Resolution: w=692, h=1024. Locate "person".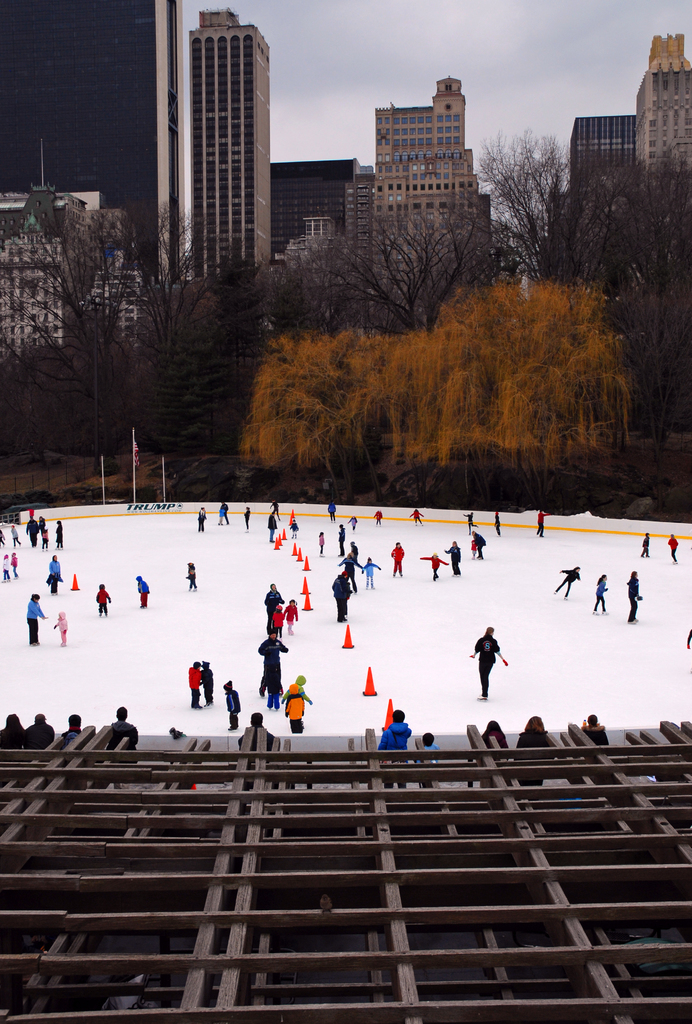
(x1=667, y1=526, x2=681, y2=577).
